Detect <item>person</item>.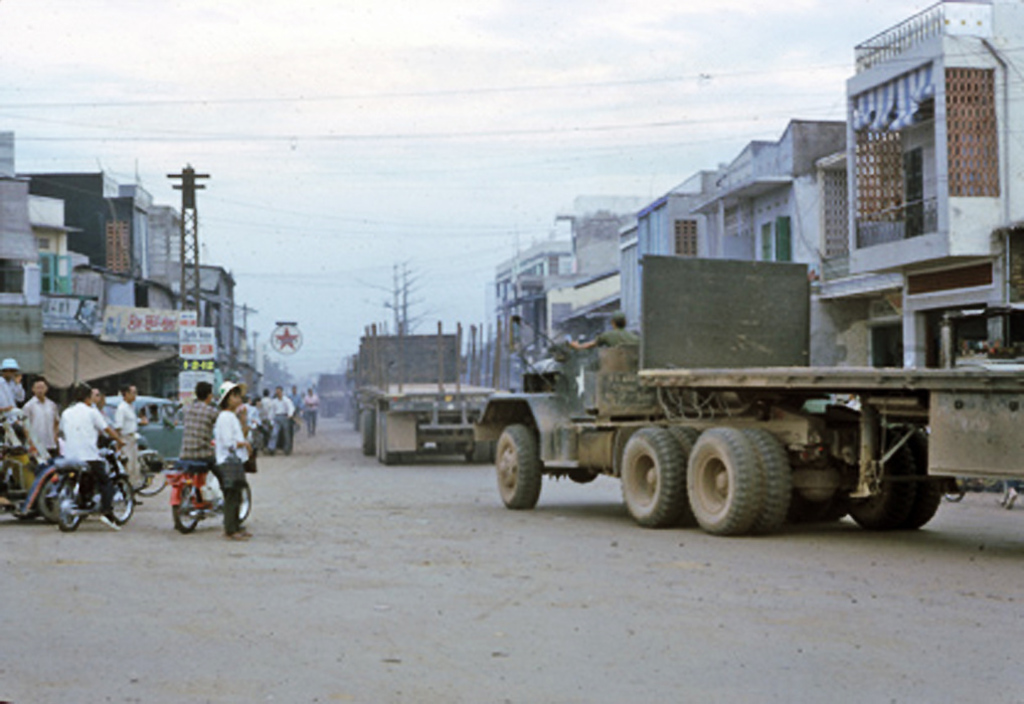
Detected at [58,378,129,509].
